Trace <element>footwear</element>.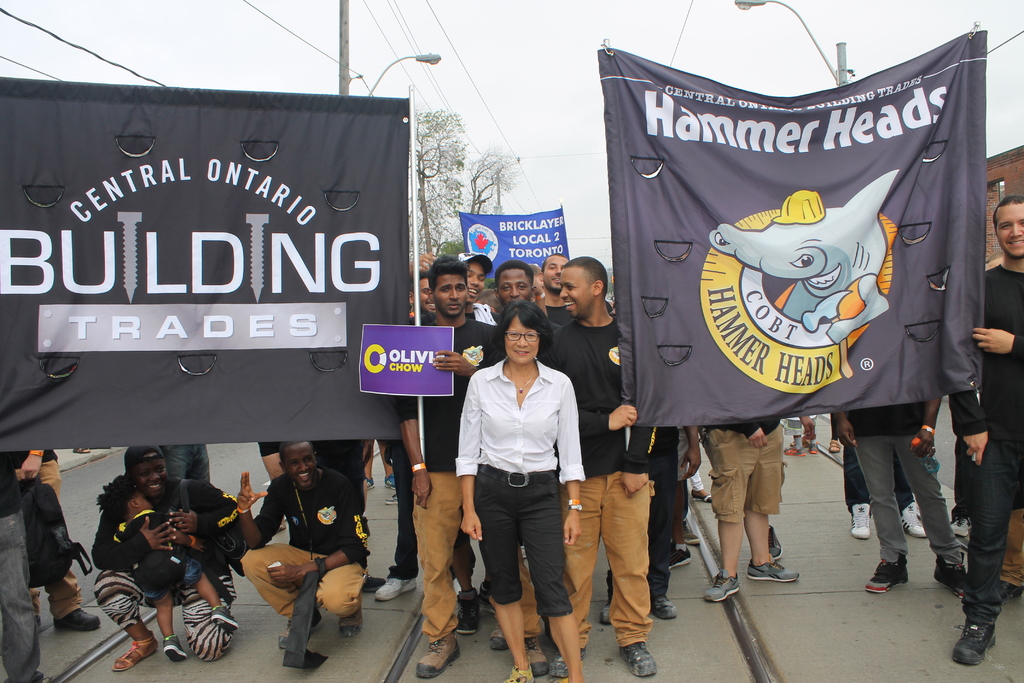
Traced to [x1=948, y1=619, x2=1002, y2=677].
